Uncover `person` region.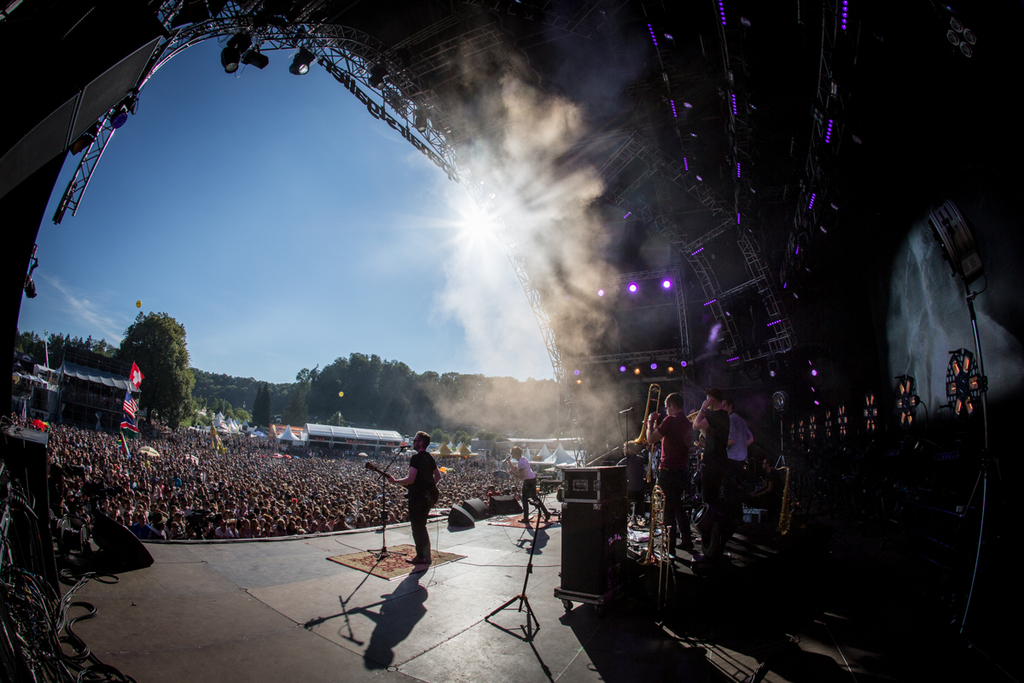
Uncovered: (x1=647, y1=393, x2=693, y2=557).
